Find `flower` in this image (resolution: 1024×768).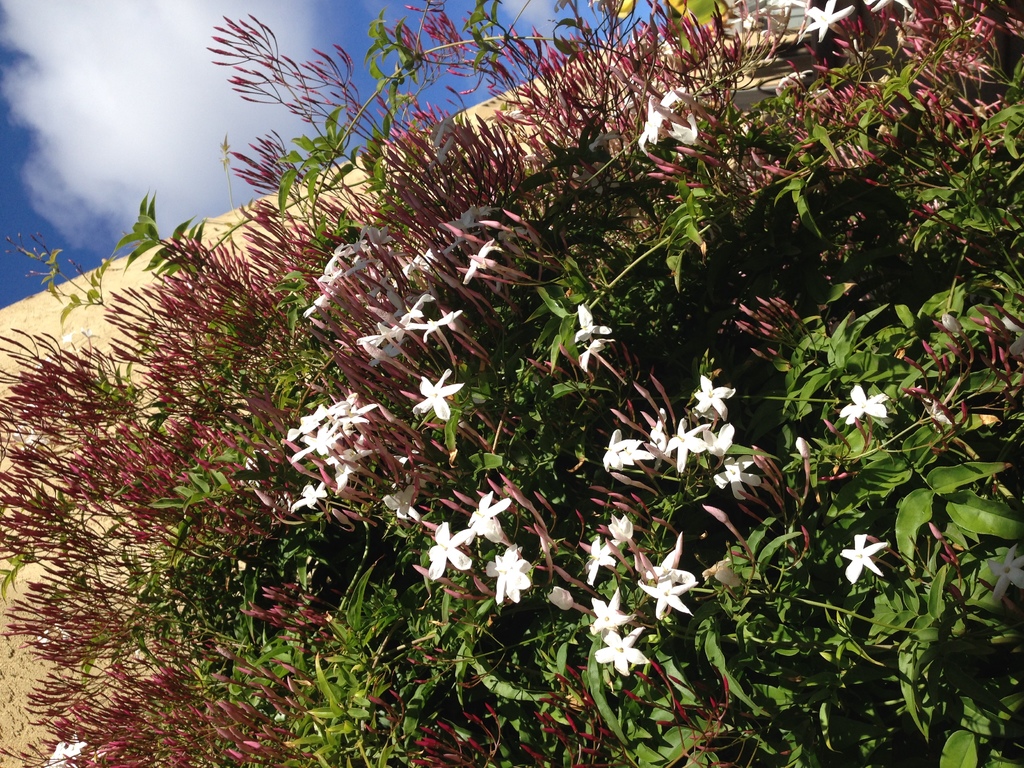
<region>1007, 317, 1023, 360</region>.
